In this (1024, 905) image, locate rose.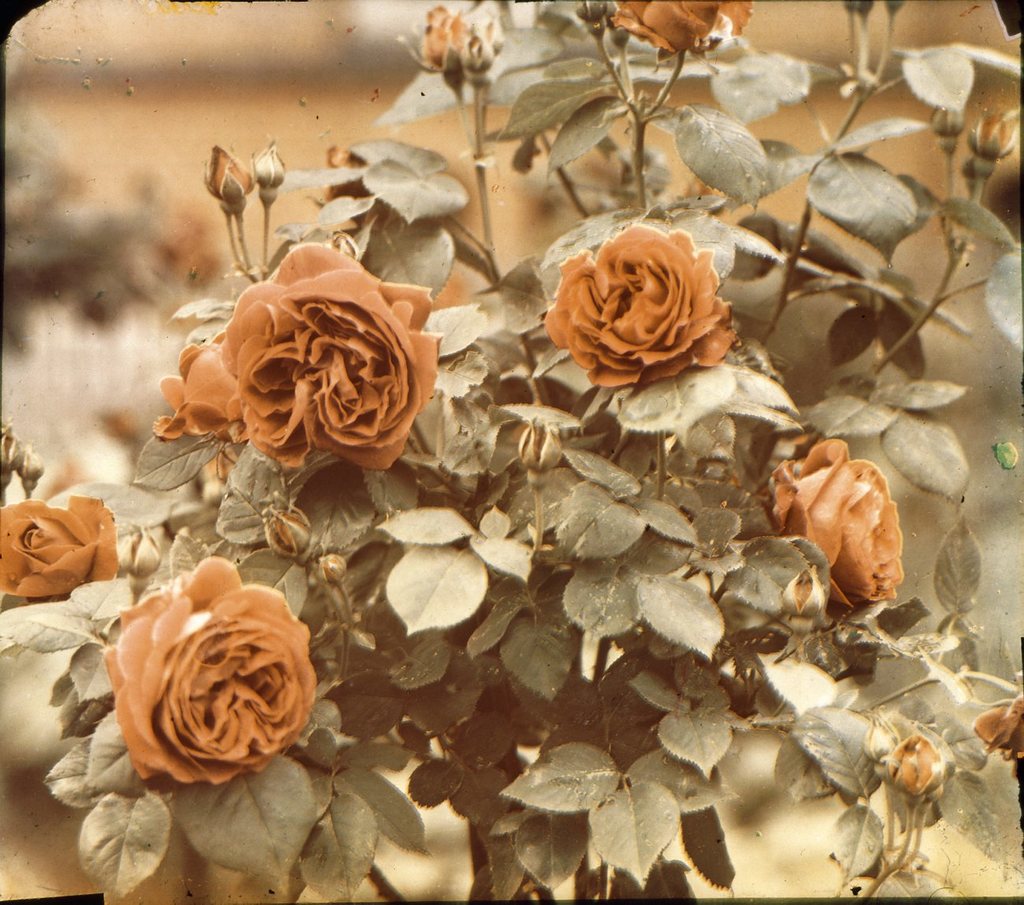
Bounding box: l=161, t=243, r=442, b=474.
